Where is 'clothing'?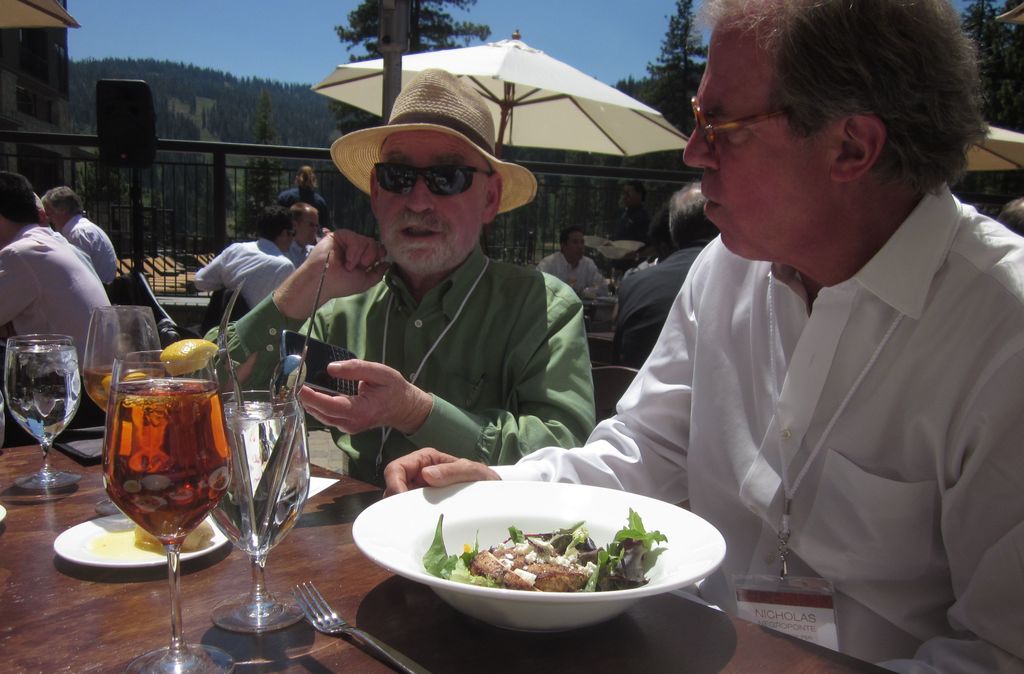
(x1=57, y1=216, x2=122, y2=291).
